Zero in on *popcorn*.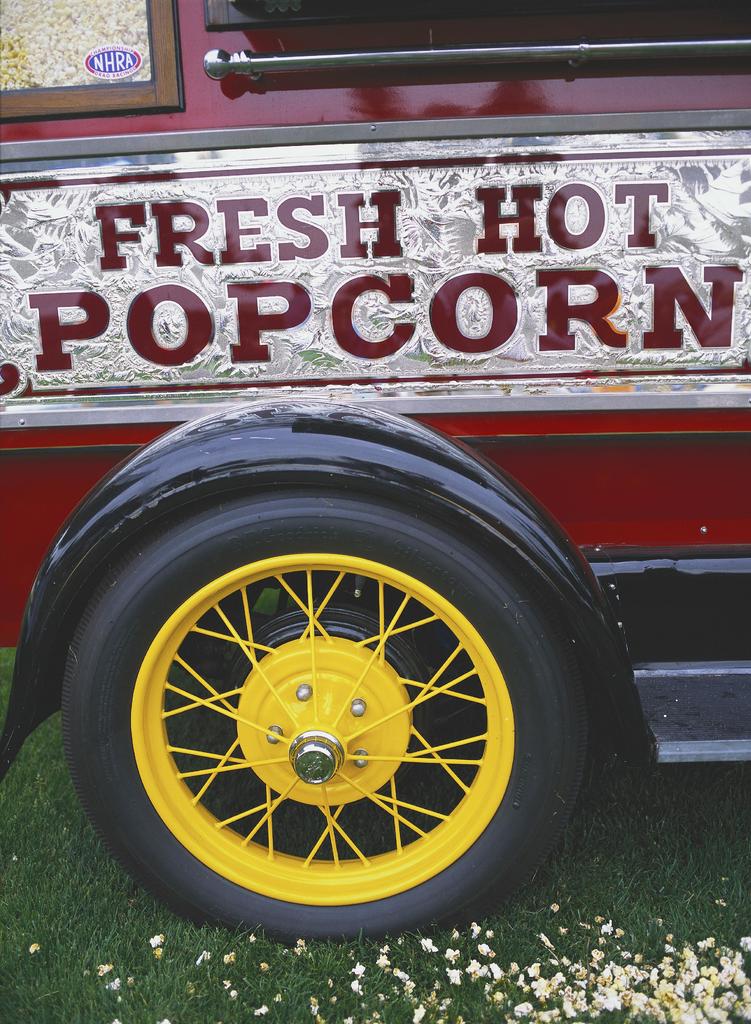
Zeroed in: box(582, 968, 594, 984).
